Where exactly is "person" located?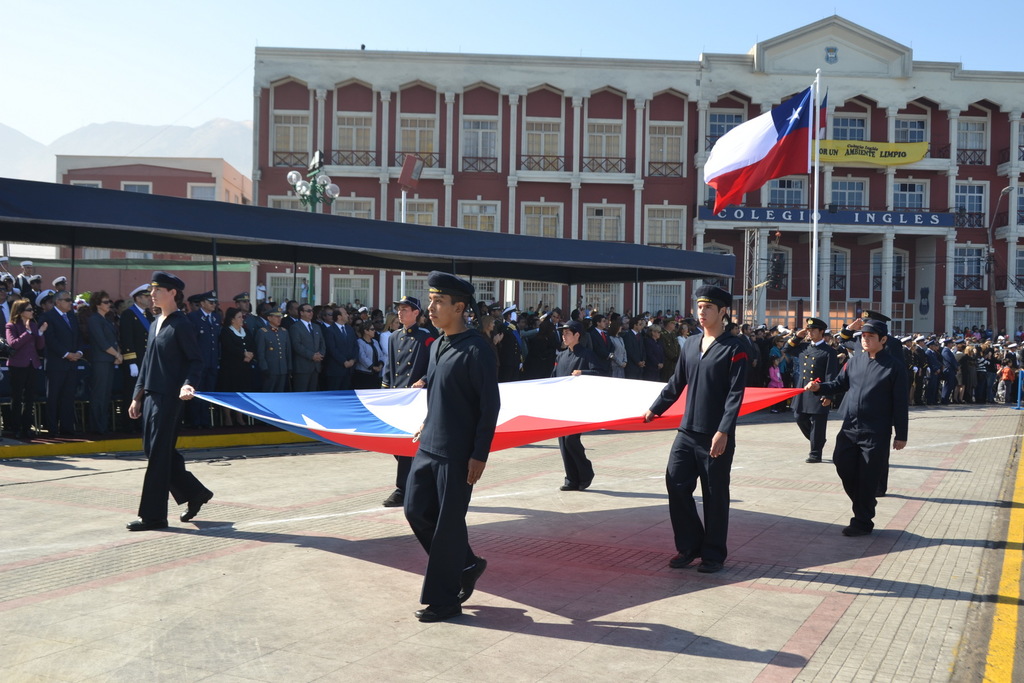
Its bounding box is bbox=[645, 285, 749, 573].
